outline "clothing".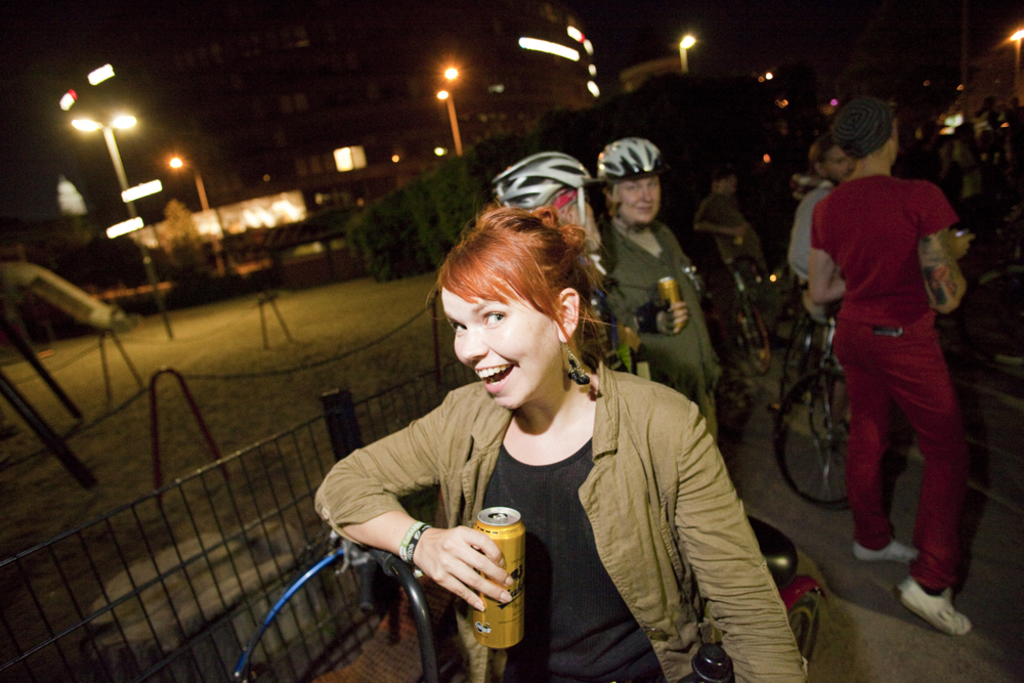
Outline: (785,177,904,464).
